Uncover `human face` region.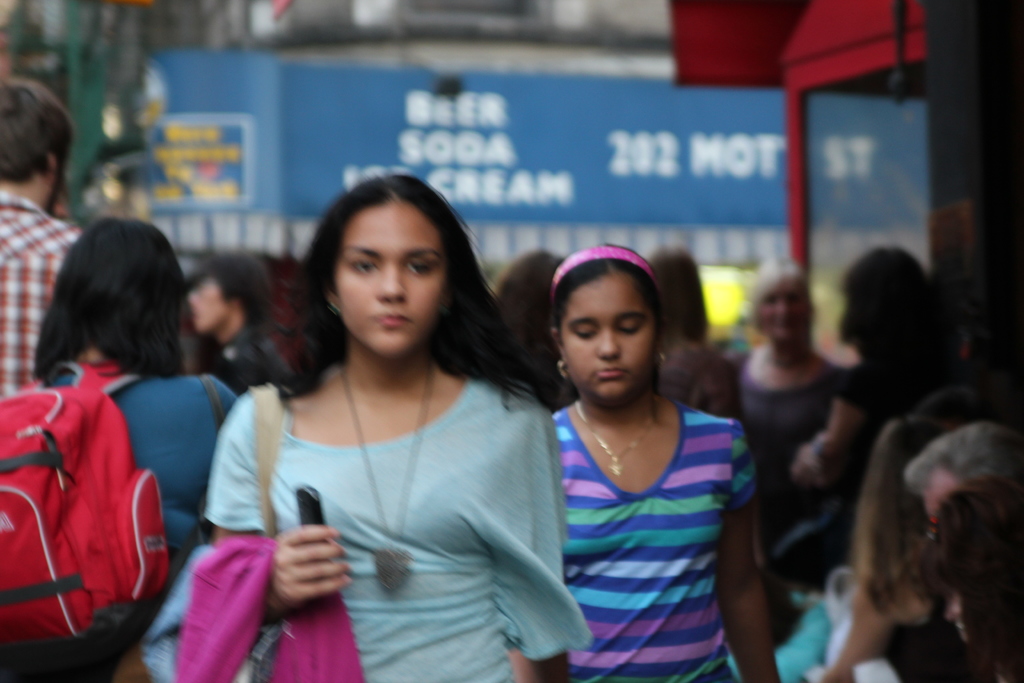
Uncovered: bbox=[340, 200, 445, 355].
